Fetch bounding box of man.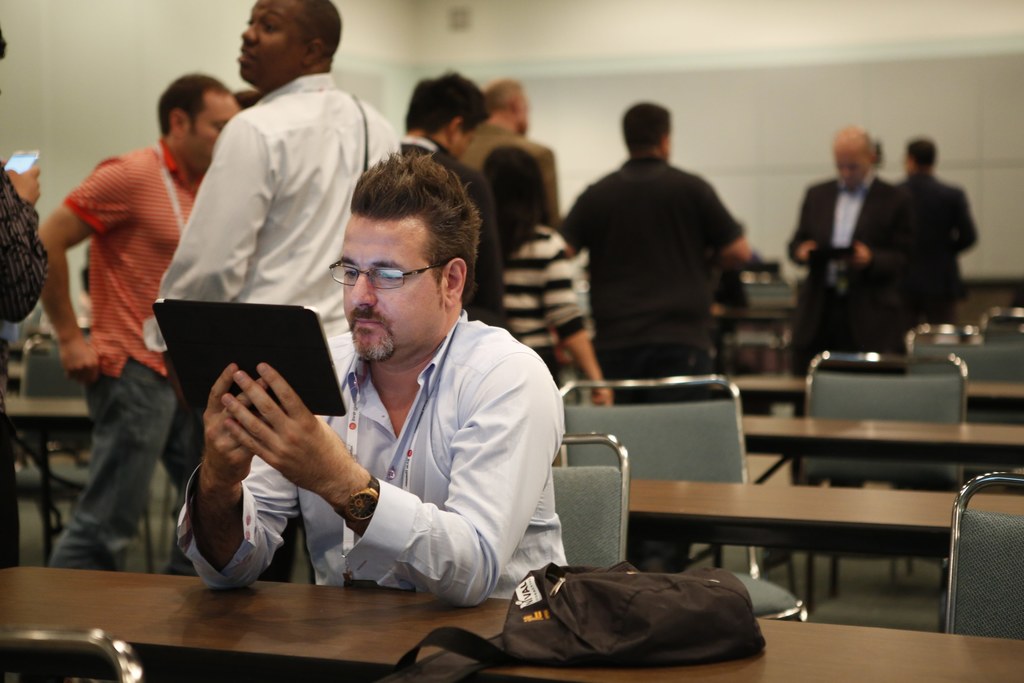
Bbox: <bbox>892, 134, 981, 323</bbox>.
